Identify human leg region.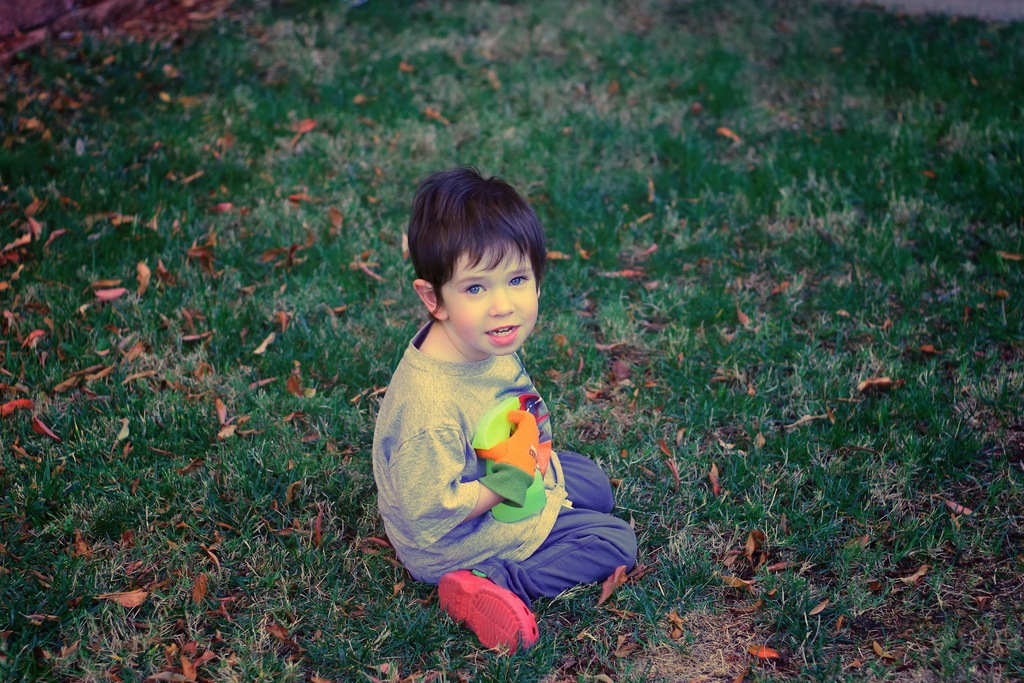
Region: bbox(437, 505, 636, 650).
